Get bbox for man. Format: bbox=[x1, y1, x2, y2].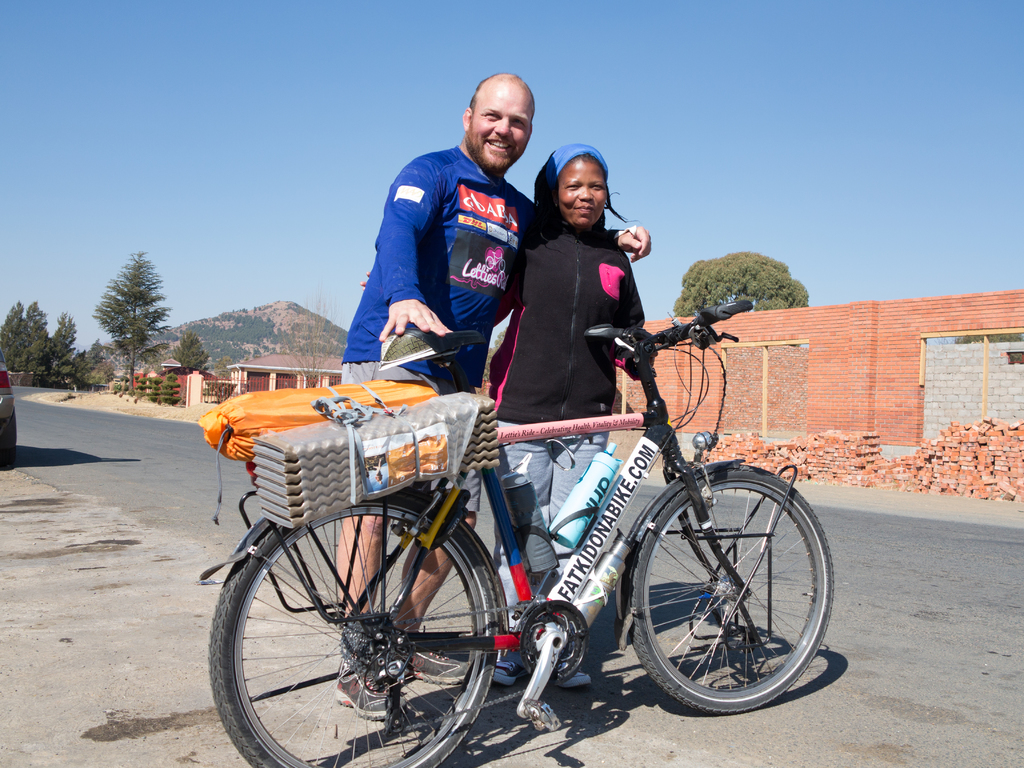
bbox=[330, 76, 654, 721].
